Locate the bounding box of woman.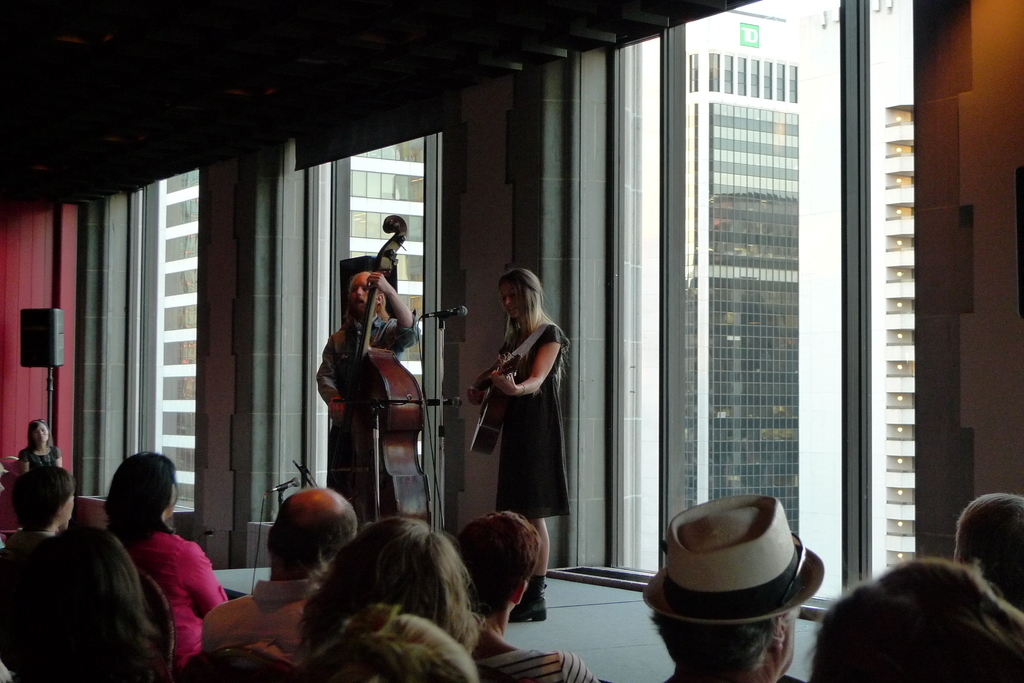
Bounding box: bbox=[2, 474, 81, 541].
